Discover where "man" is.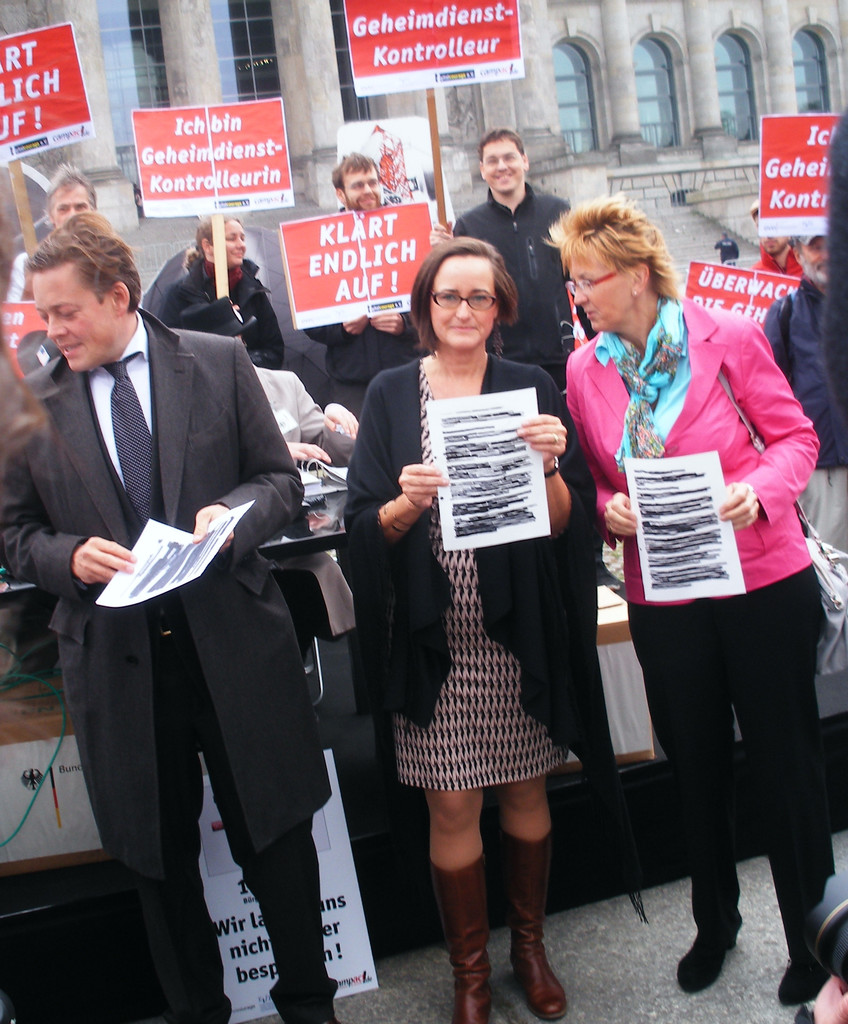
Discovered at [x1=301, y1=148, x2=421, y2=423].
